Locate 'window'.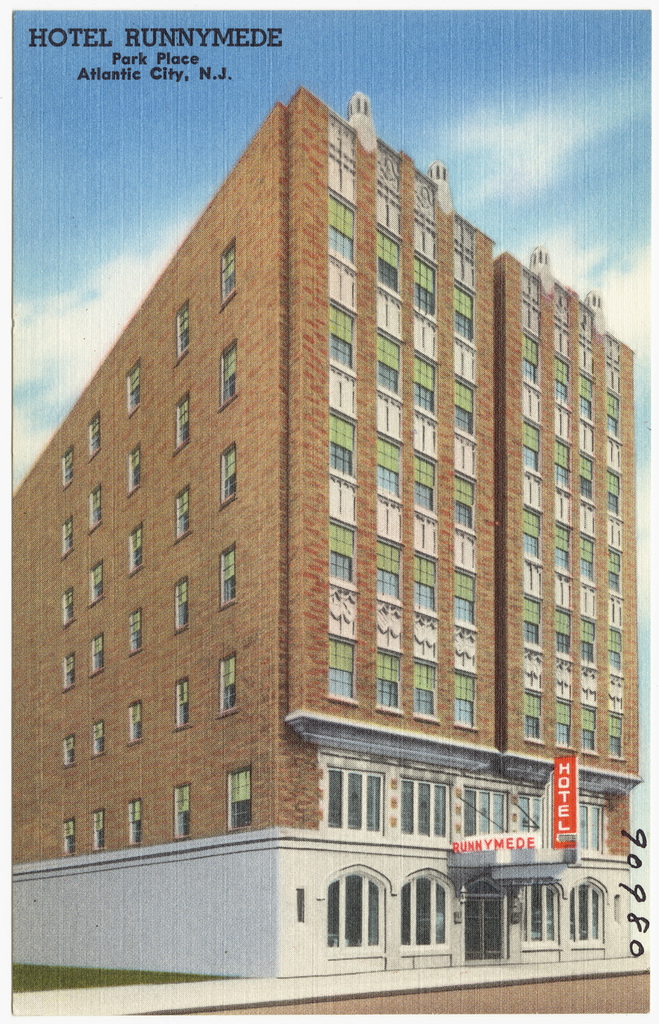
Bounding box: (x1=126, y1=798, x2=140, y2=842).
